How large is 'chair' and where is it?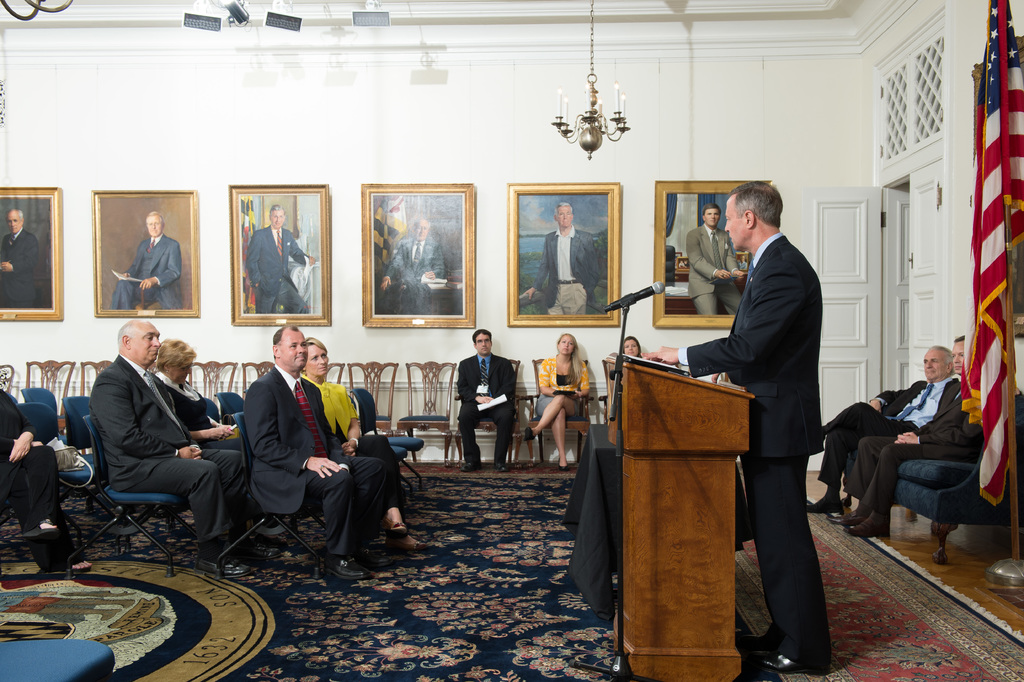
Bounding box: x1=22 y1=383 x2=59 y2=411.
